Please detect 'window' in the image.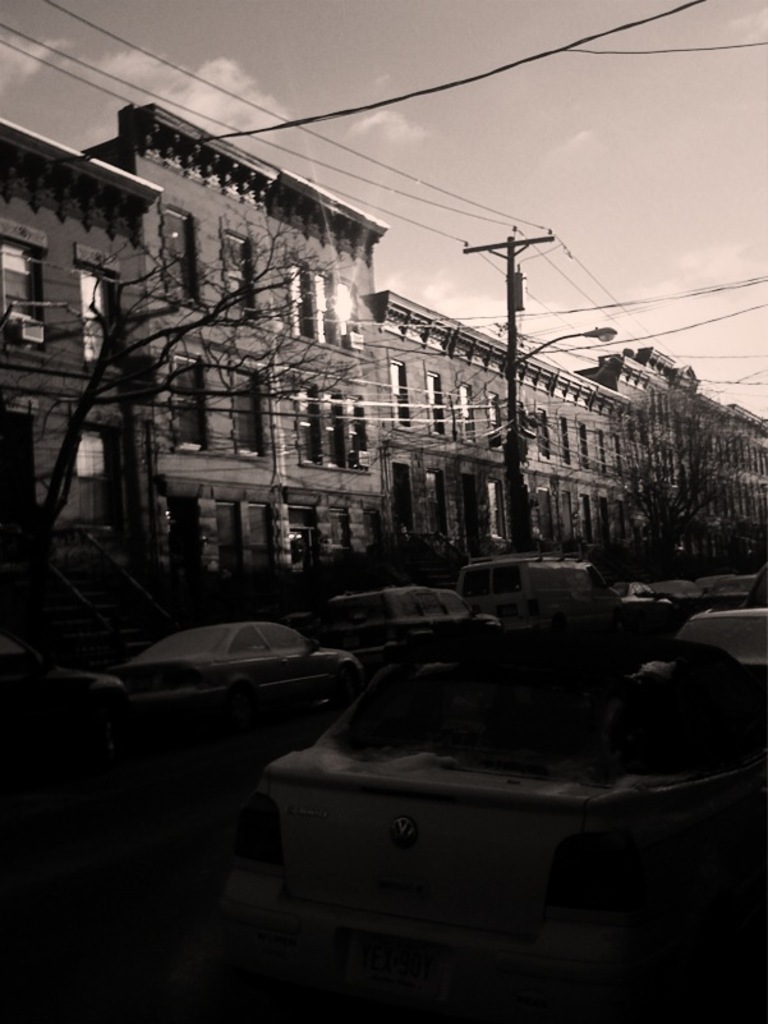
<bbox>322, 391, 344, 470</bbox>.
